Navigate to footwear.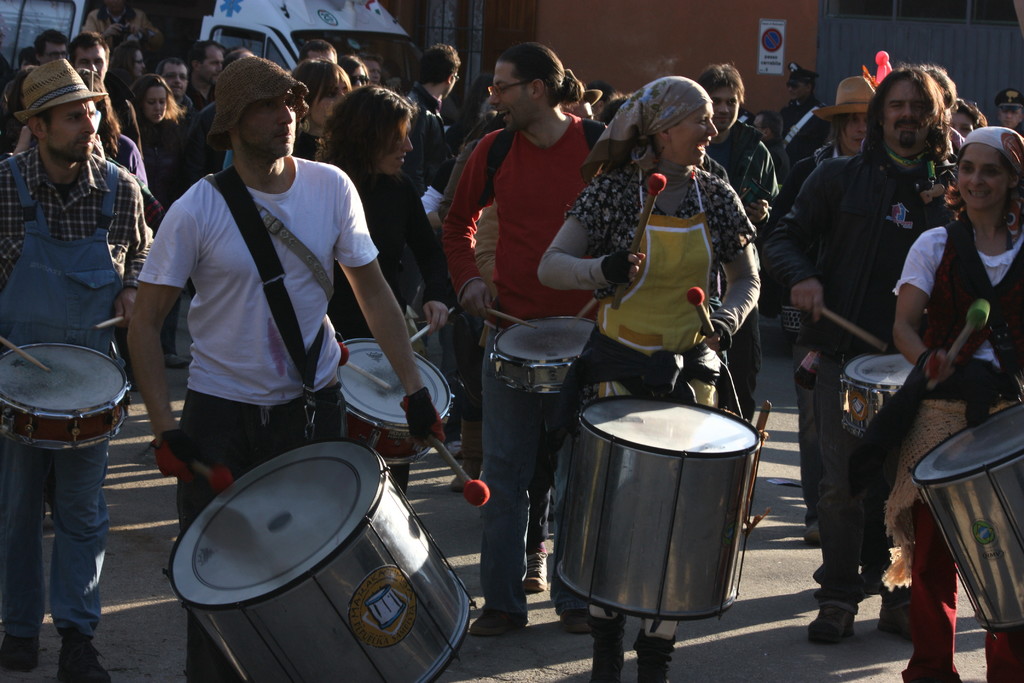
Navigation target: <box>0,635,46,677</box>.
